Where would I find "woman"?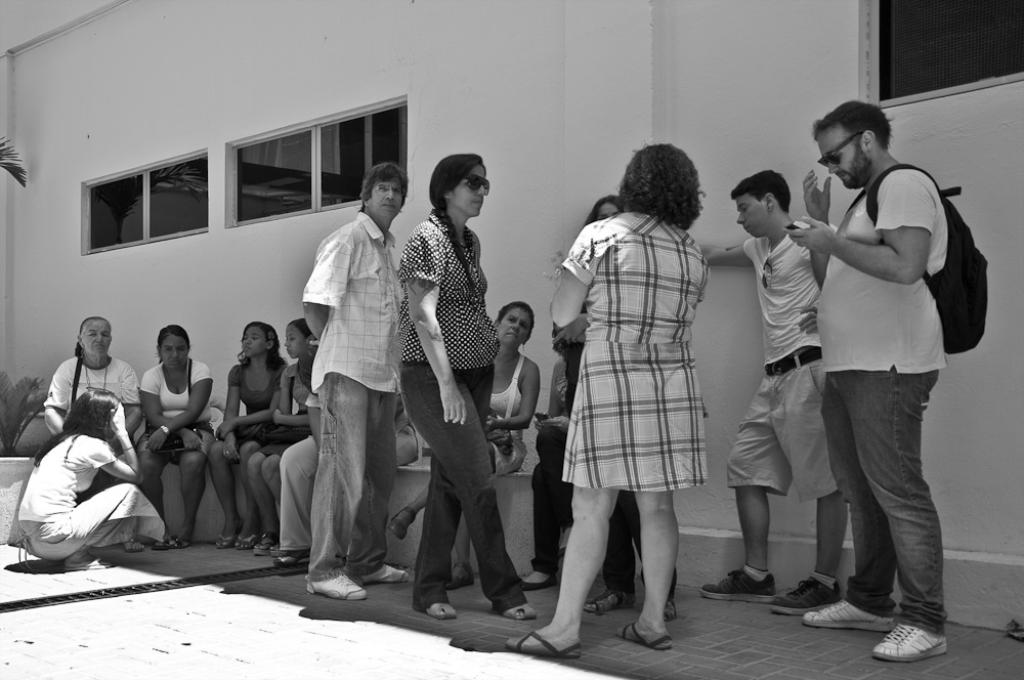
At 18,382,162,576.
